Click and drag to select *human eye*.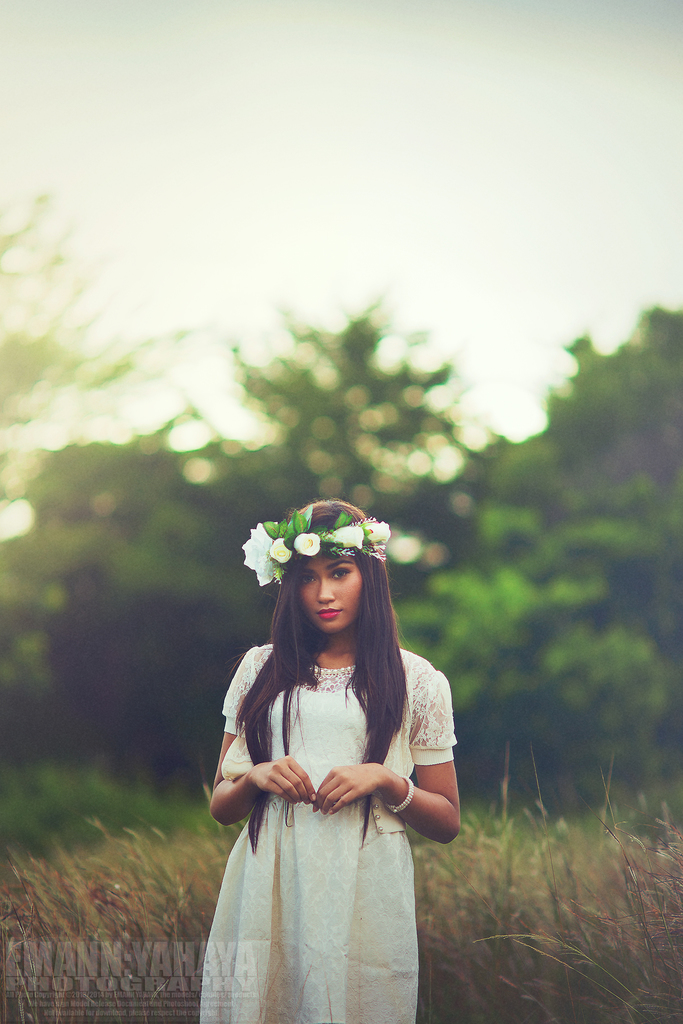
Selection: bbox=(300, 569, 318, 585).
